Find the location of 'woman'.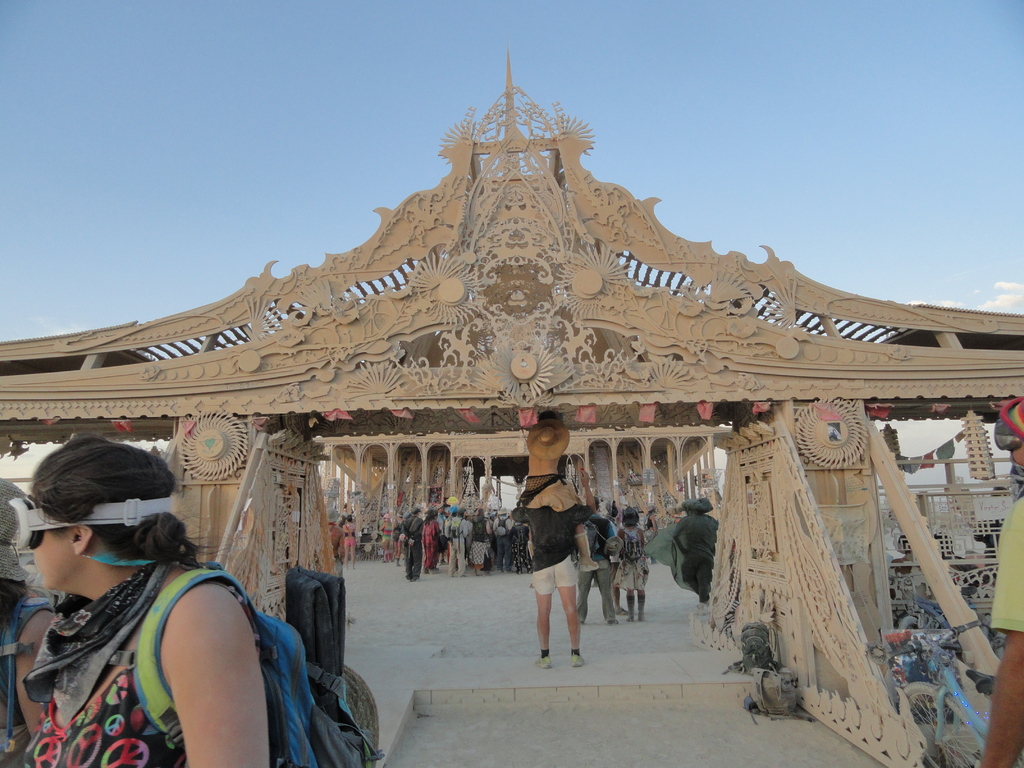
Location: box(0, 478, 55, 760).
